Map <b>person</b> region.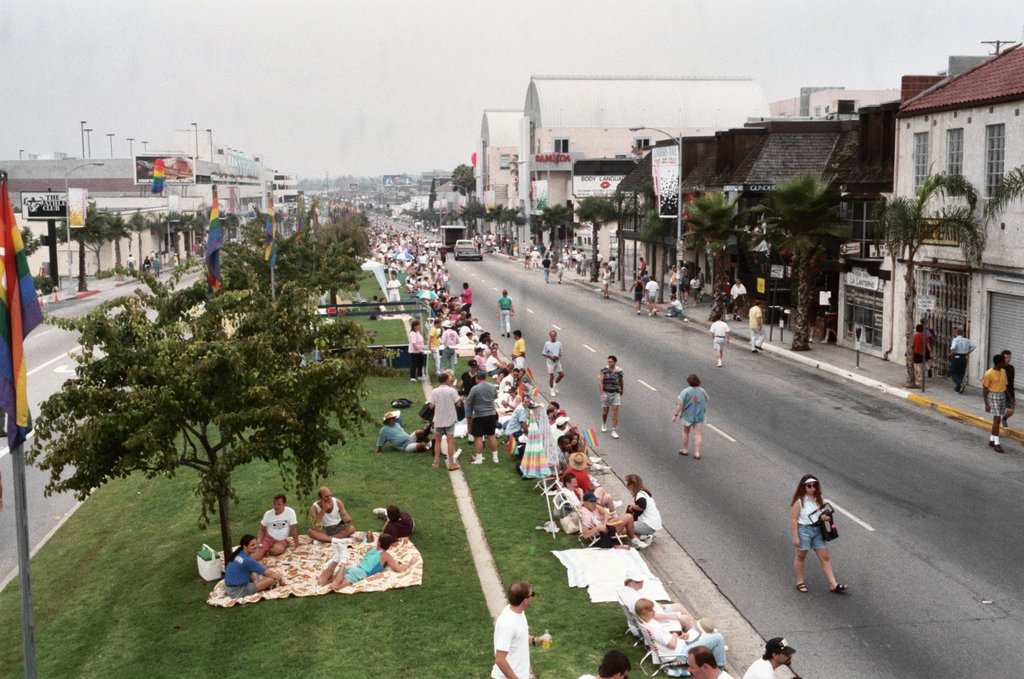
Mapped to detection(574, 497, 618, 545).
